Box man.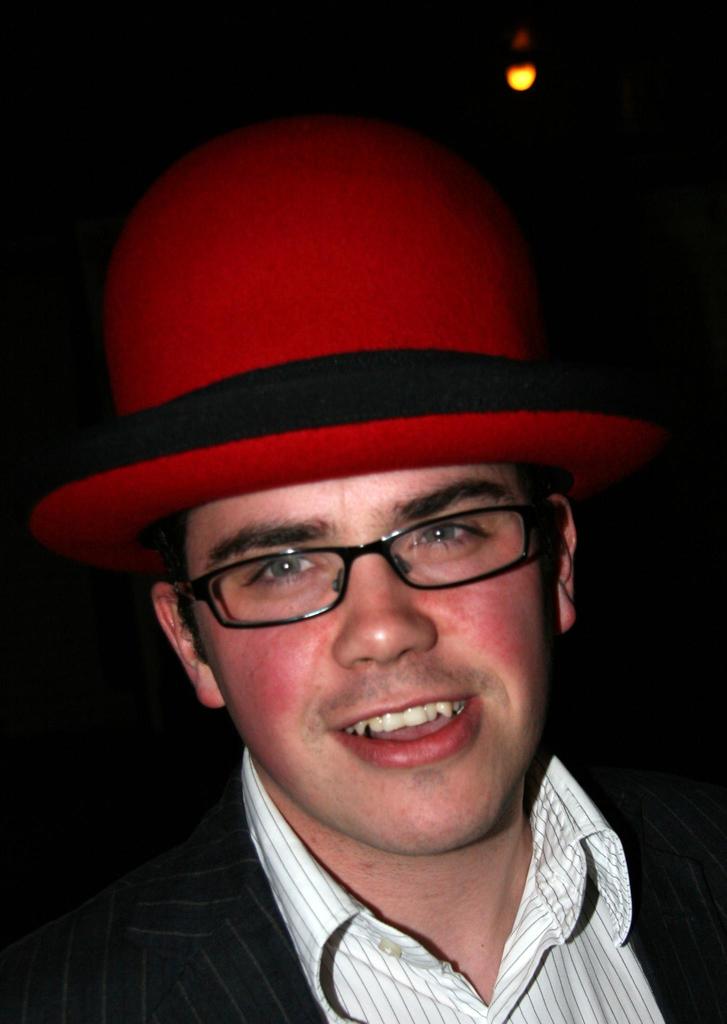
Rect(0, 243, 726, 1023).
